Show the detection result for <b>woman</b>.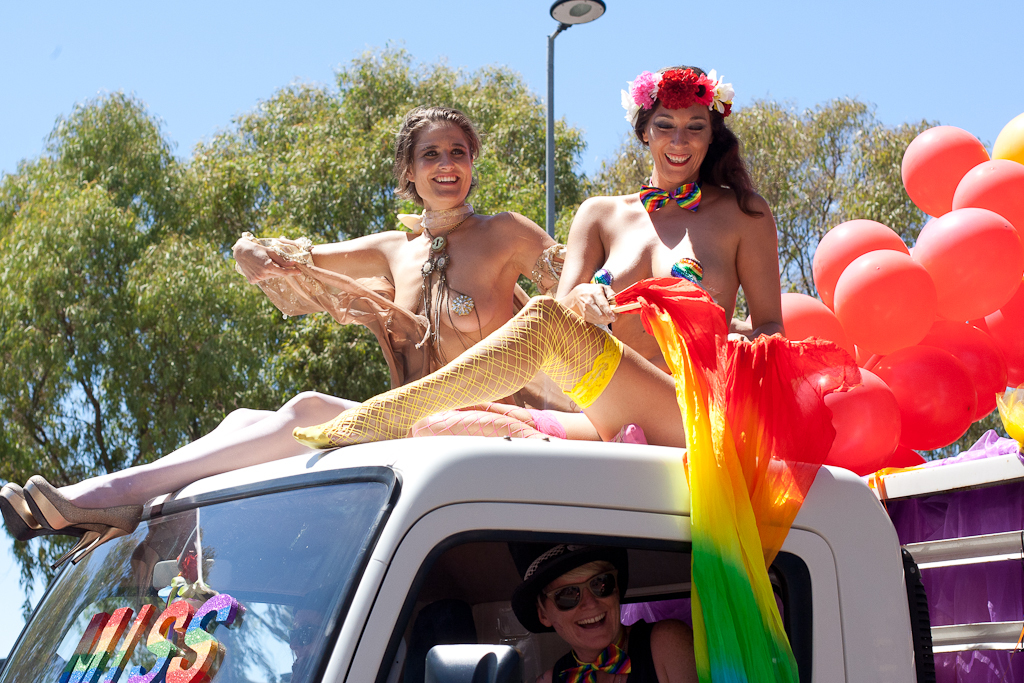
bbox=[292, 69, 784, 451].
